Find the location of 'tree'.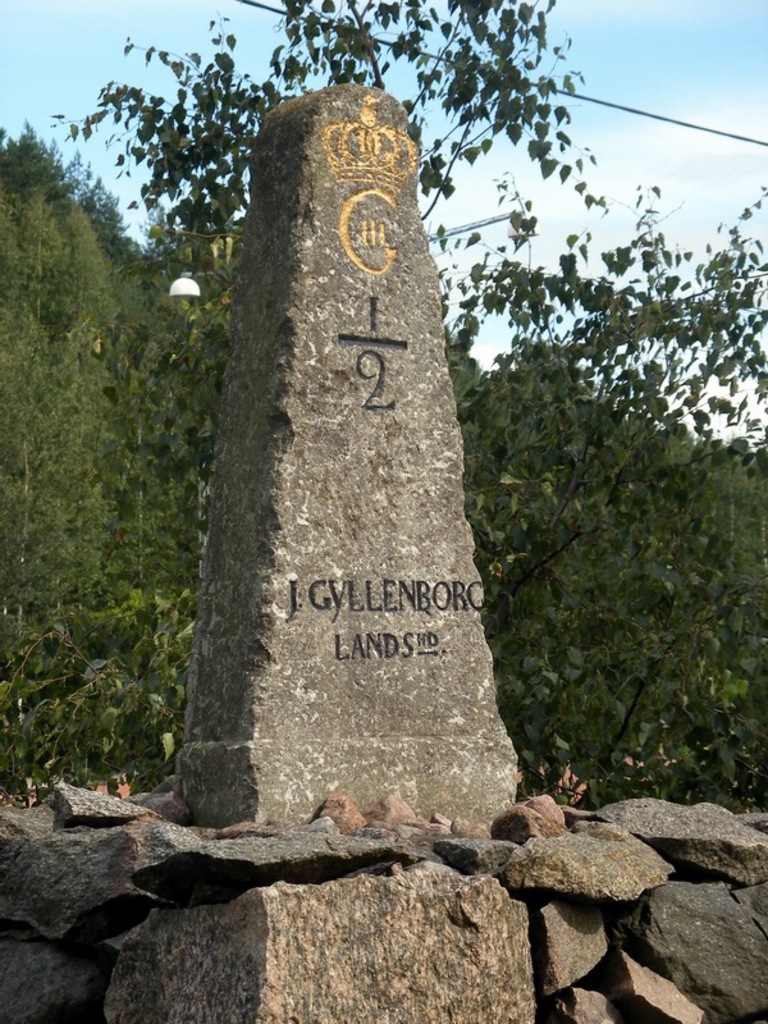
Location: bbox(51, 0, 767, 800).
